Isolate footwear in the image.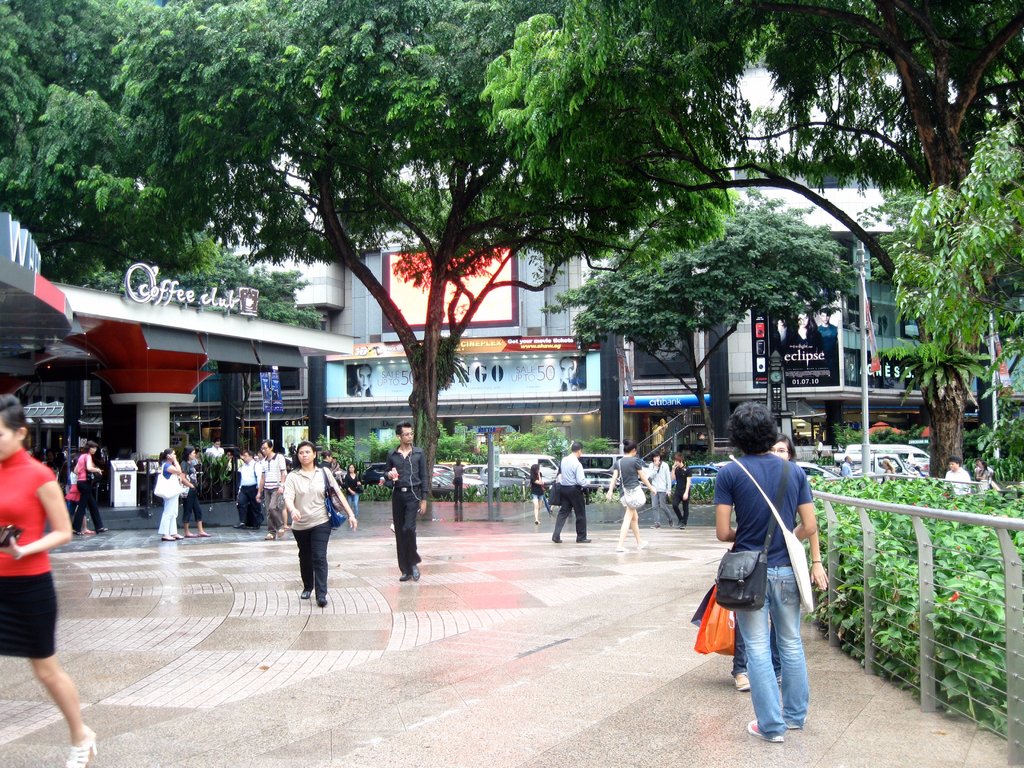
Isolated region: 636/539/648/548.
